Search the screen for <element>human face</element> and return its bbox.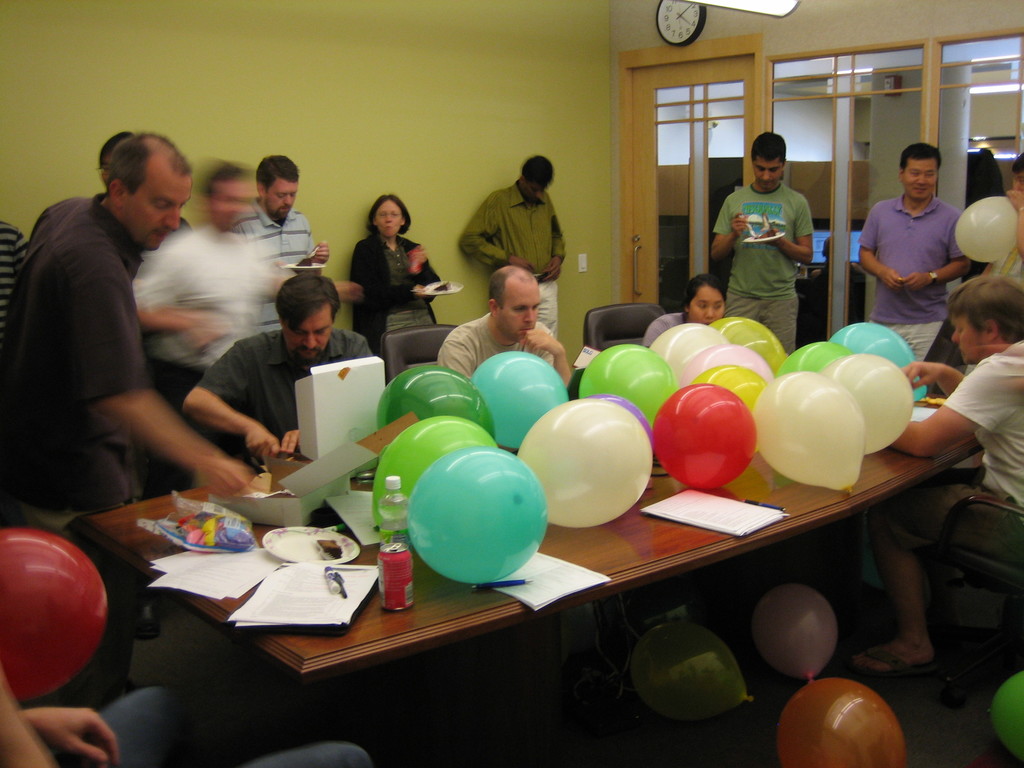
Found: bbox=(124, 166, 186, 253).
